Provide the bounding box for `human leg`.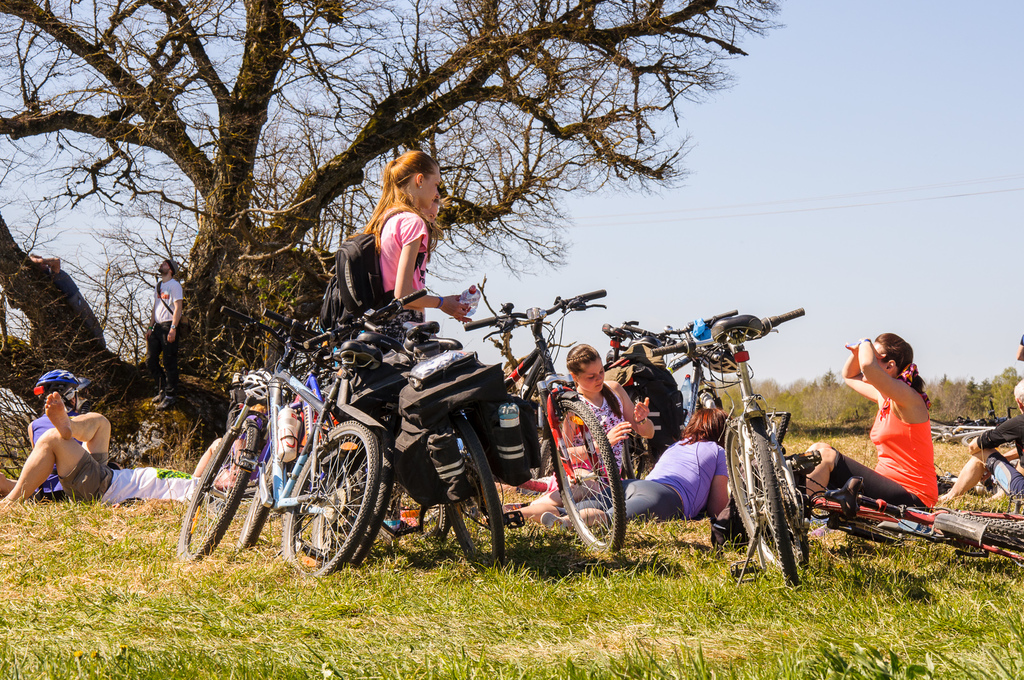
select_region(536, 477, 690, 534).
